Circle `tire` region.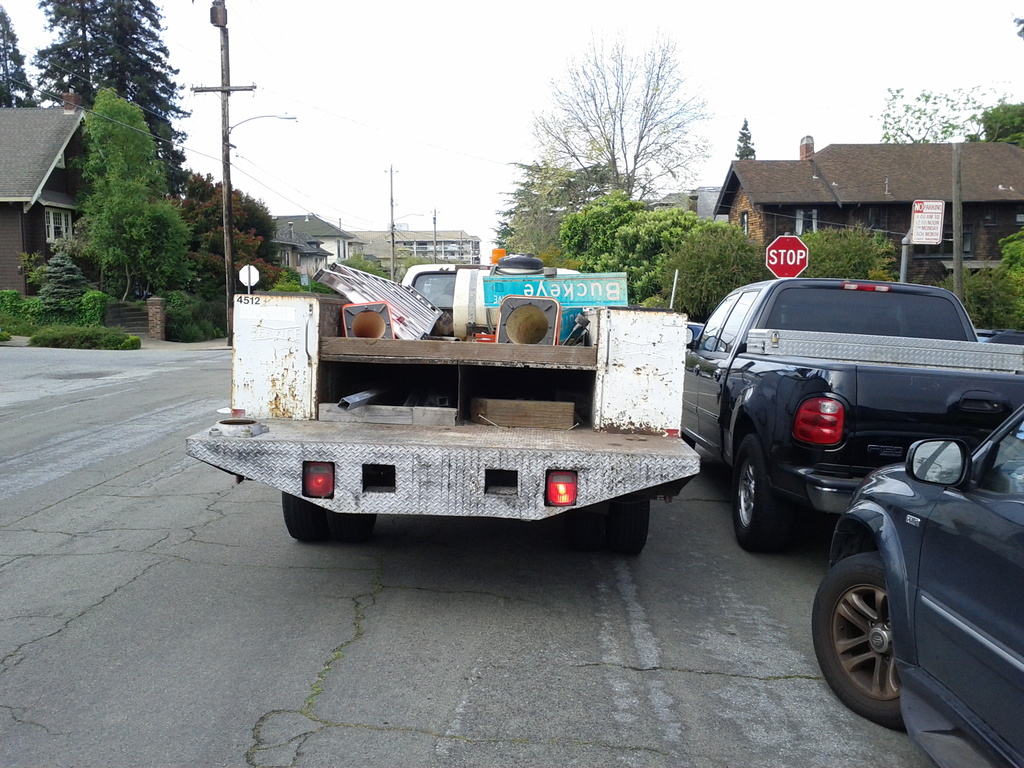
Region: (819, 549, 904, 726).
